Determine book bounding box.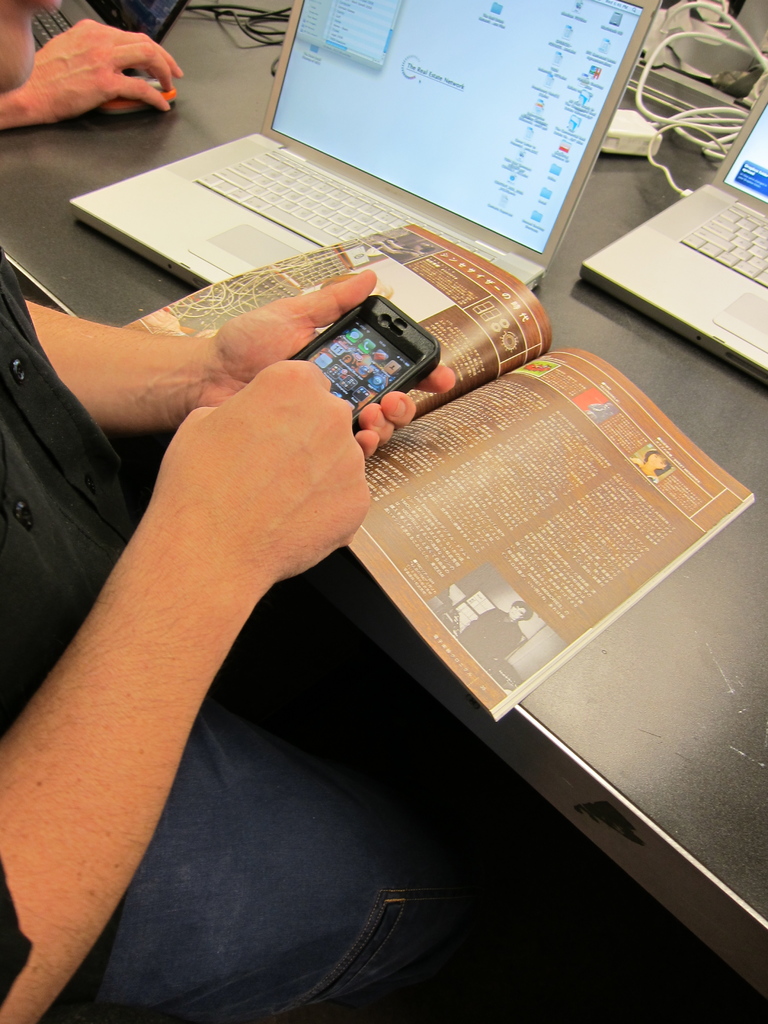
Determined: BBox(111, 215, 755, 717).
